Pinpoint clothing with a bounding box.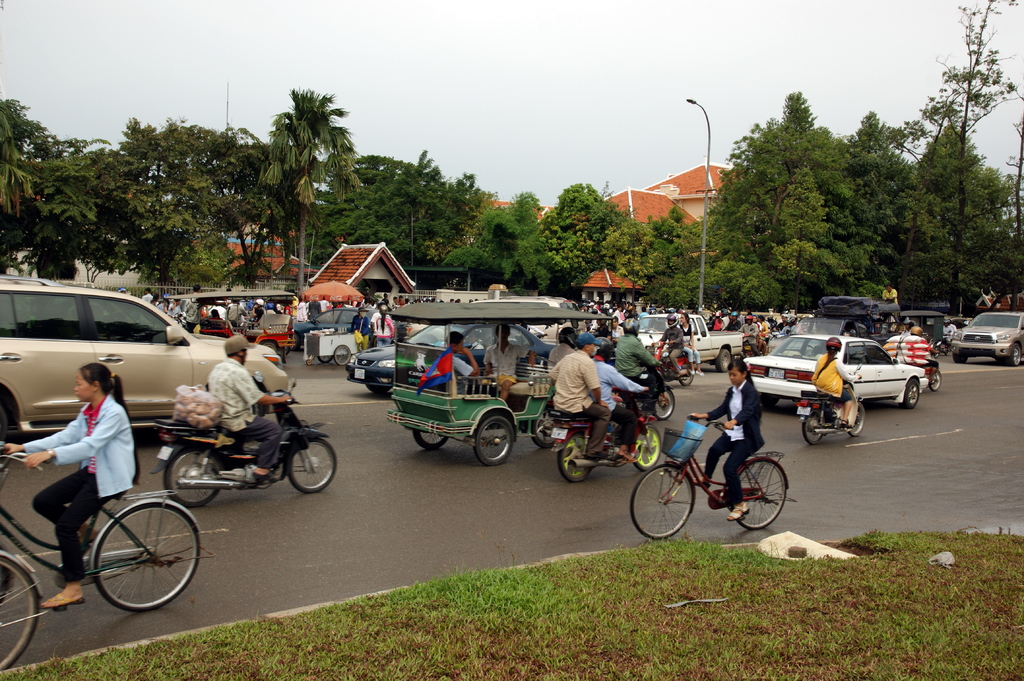
bbox=(543, 342, 576, 371).
